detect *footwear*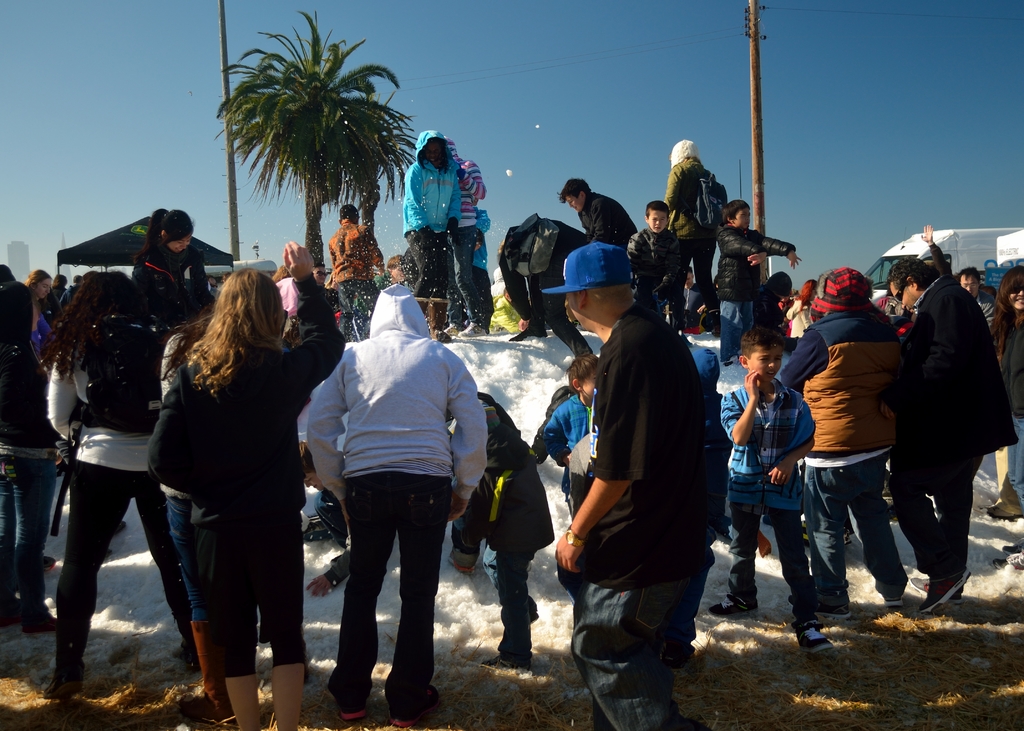
[x1=332, y1=673, x2=369, y2=720]
